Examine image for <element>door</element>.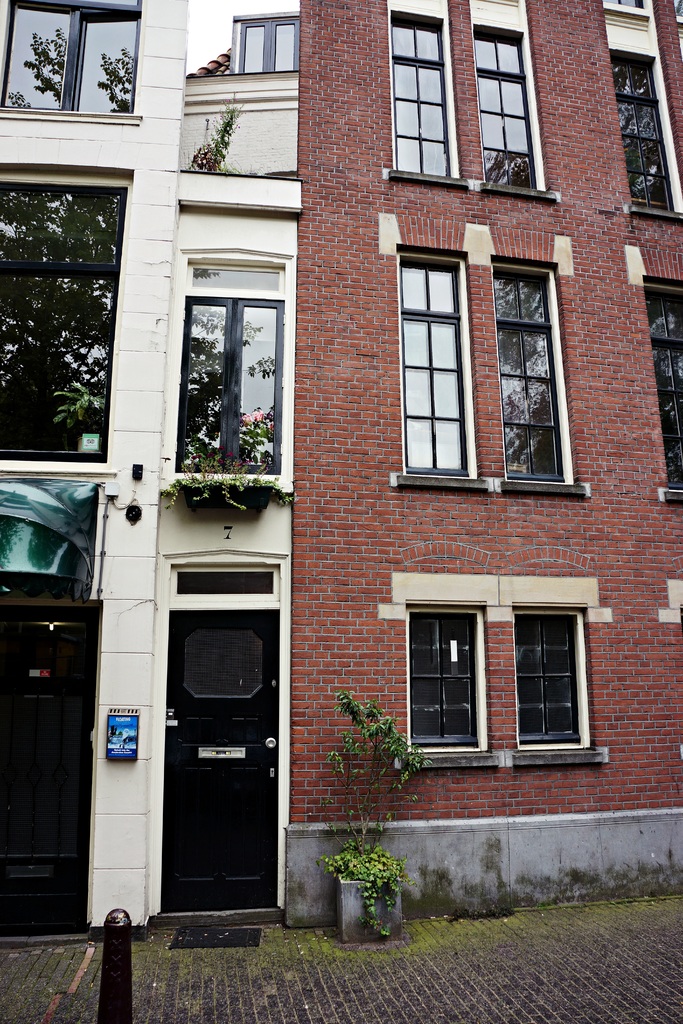
Examination result: [x1=0, y1=604, x2=99, y2=931].
